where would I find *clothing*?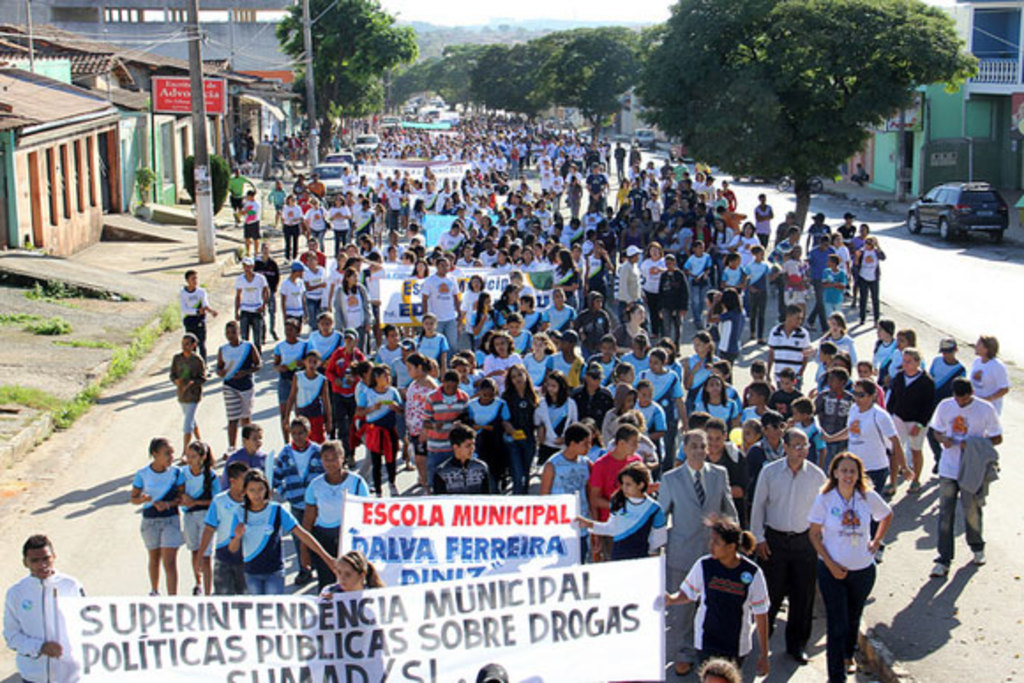
At [417, 274, 461, 348].
